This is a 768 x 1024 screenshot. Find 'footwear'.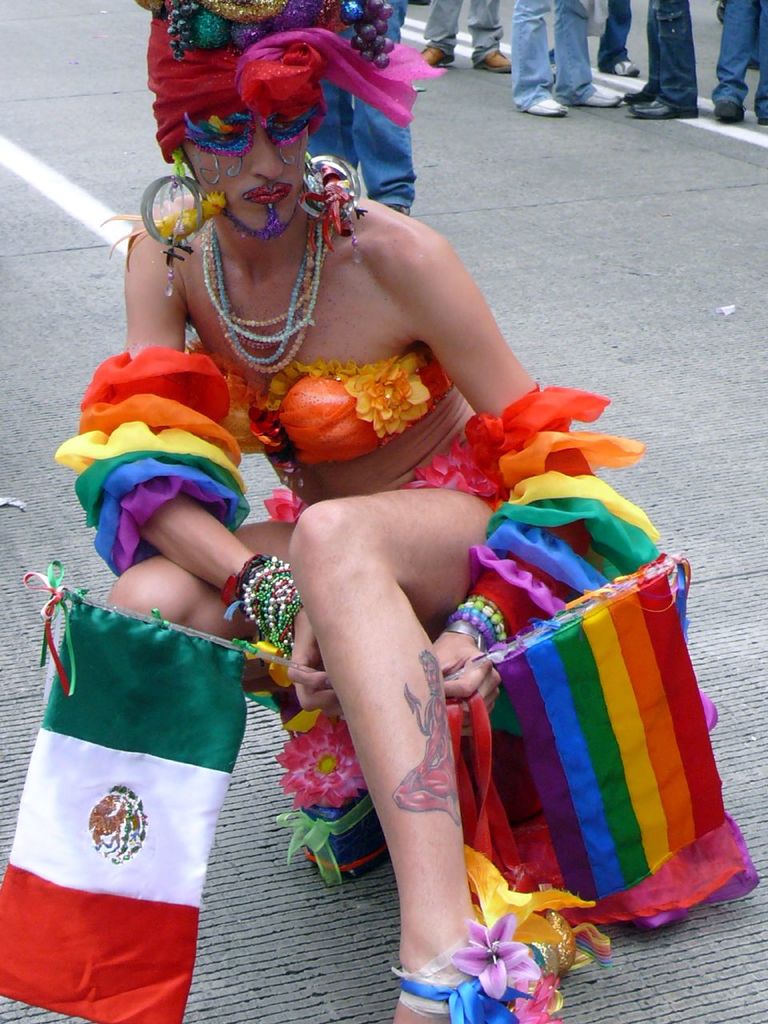
Bounding box: 612/58/643/78.
